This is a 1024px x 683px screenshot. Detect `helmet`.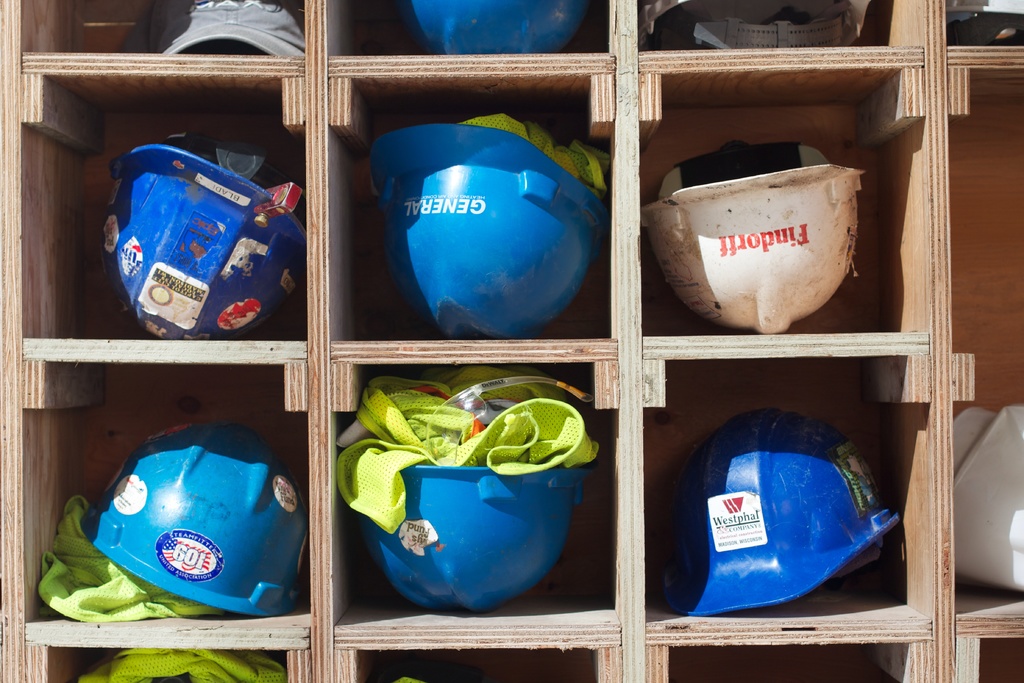
406/0/590/56.
